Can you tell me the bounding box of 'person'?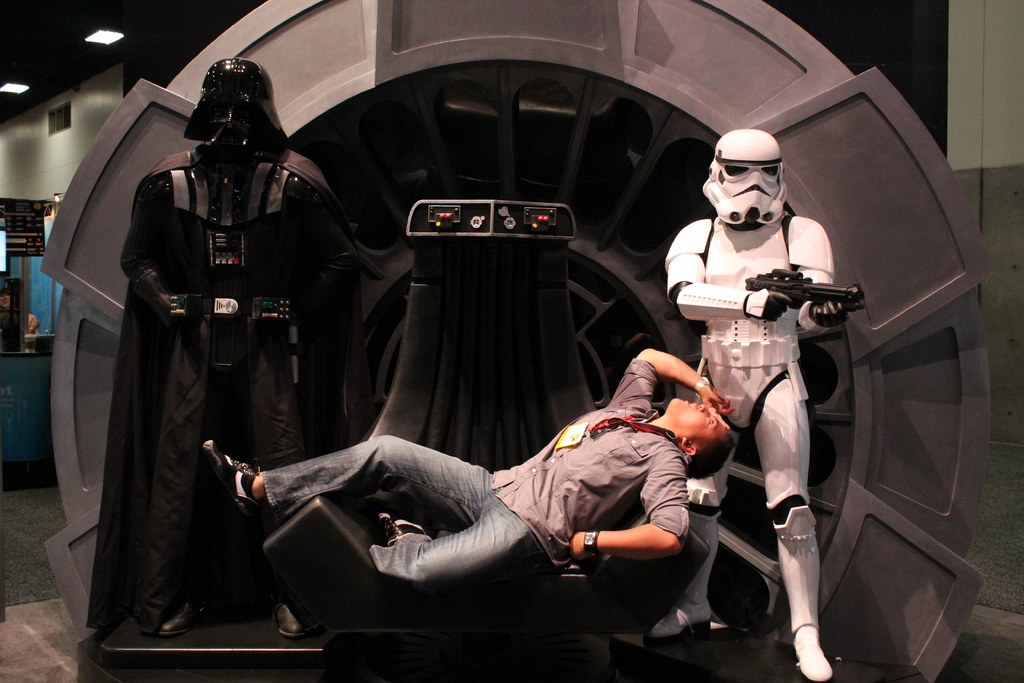
(118,58,383,642).
